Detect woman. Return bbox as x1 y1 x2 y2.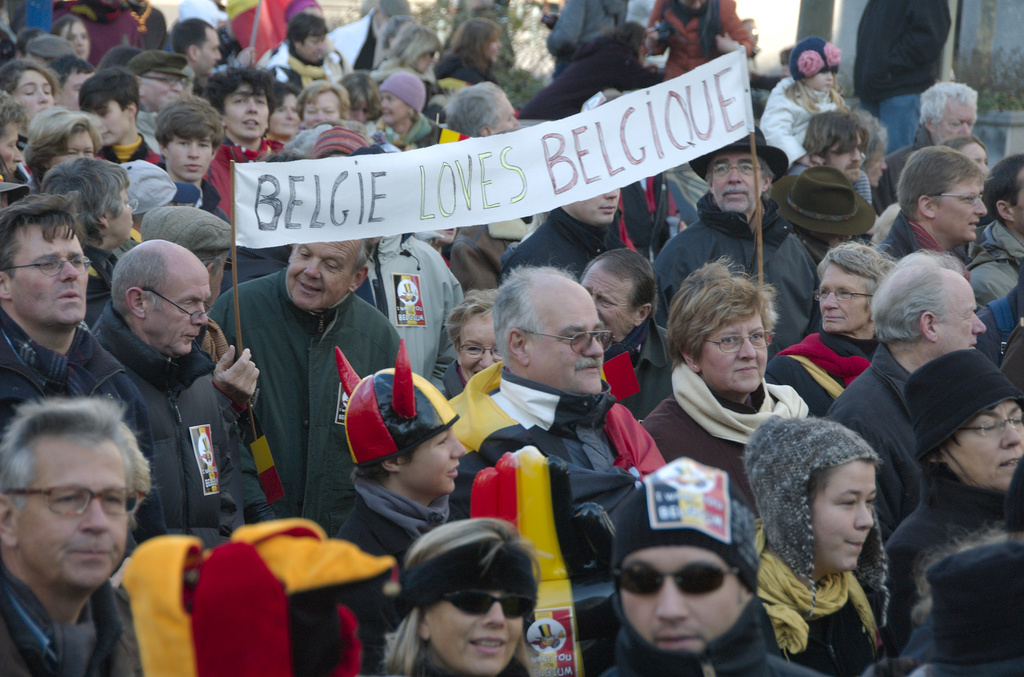
846 109 891 188.
